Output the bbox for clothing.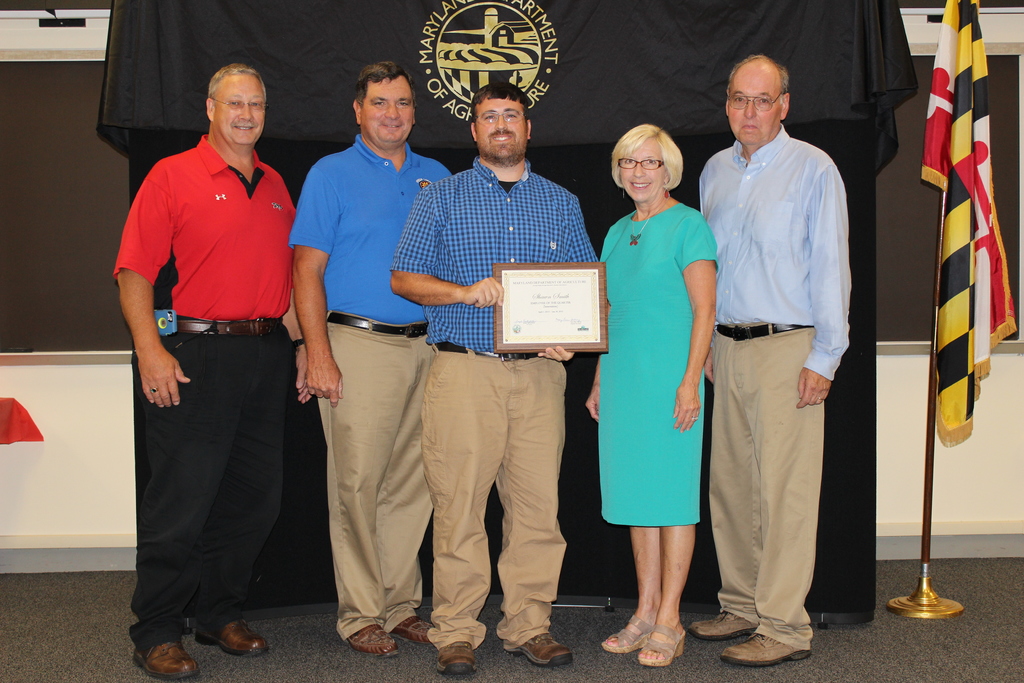
(701, 122, 852, 640).
